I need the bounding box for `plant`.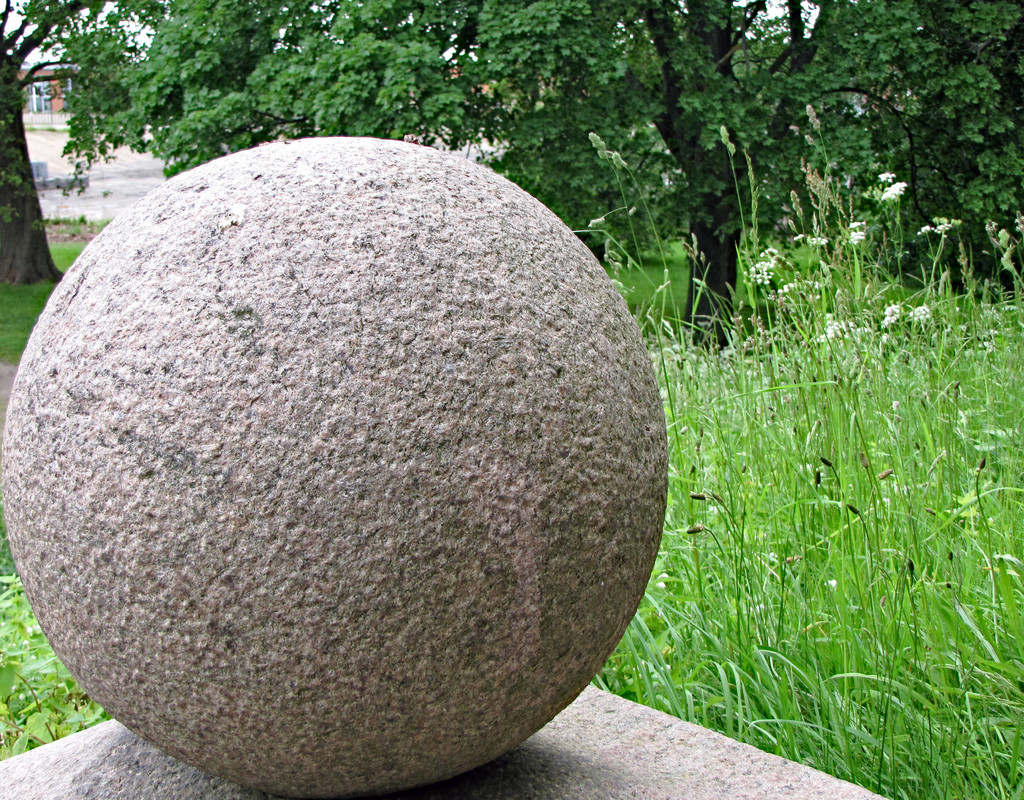
Here it is: [0, 279, 58, 371].
